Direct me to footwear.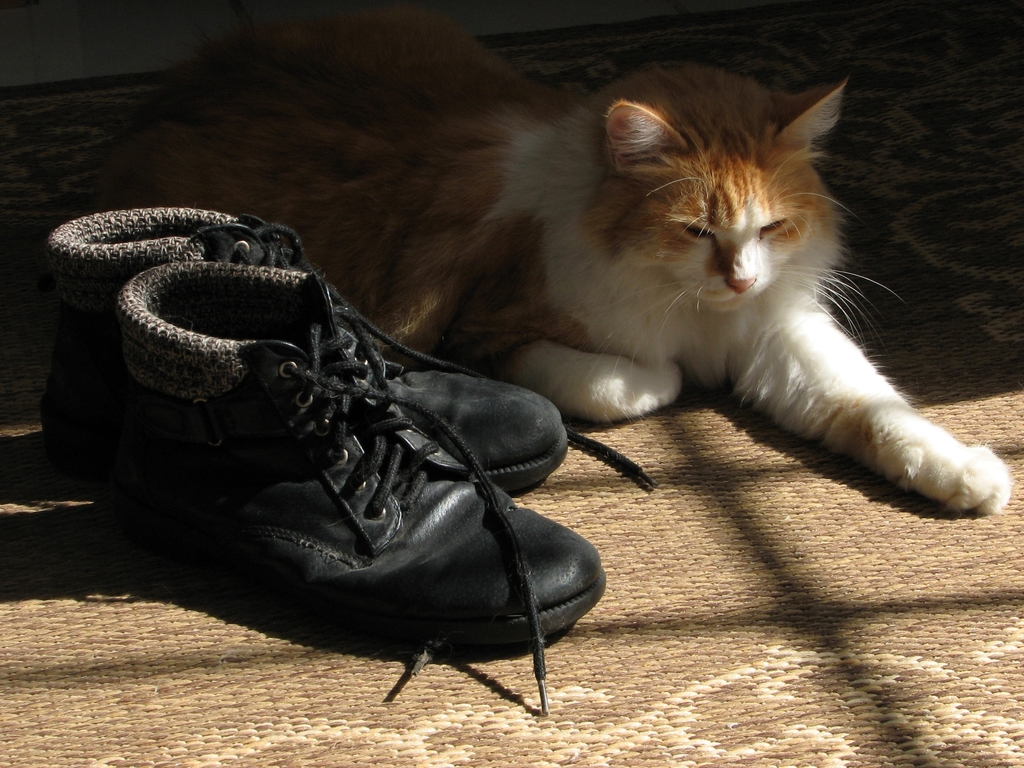
Direction: locate(83, 262, 610, 722).
